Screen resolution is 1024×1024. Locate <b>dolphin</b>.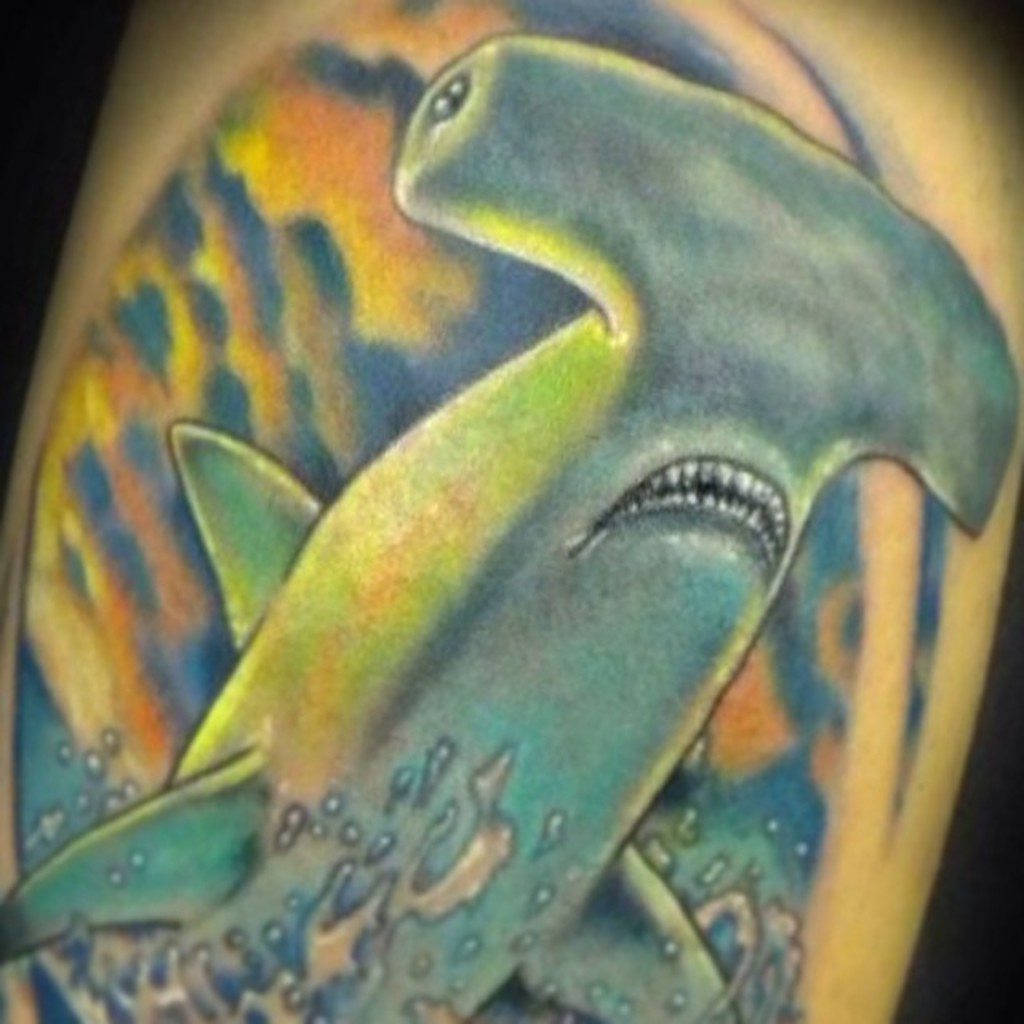
[x1=0, y1=38, x2=1014, y2=1022].
